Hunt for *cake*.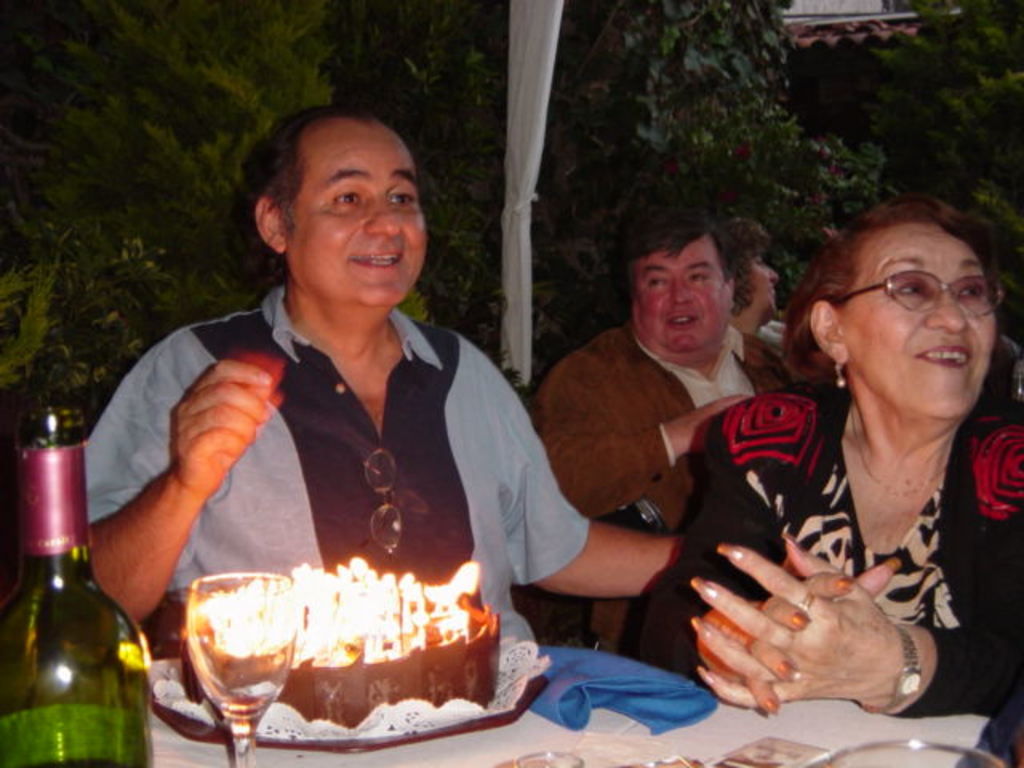
Hunted down at l=179, t=602, r=502, b=728.
